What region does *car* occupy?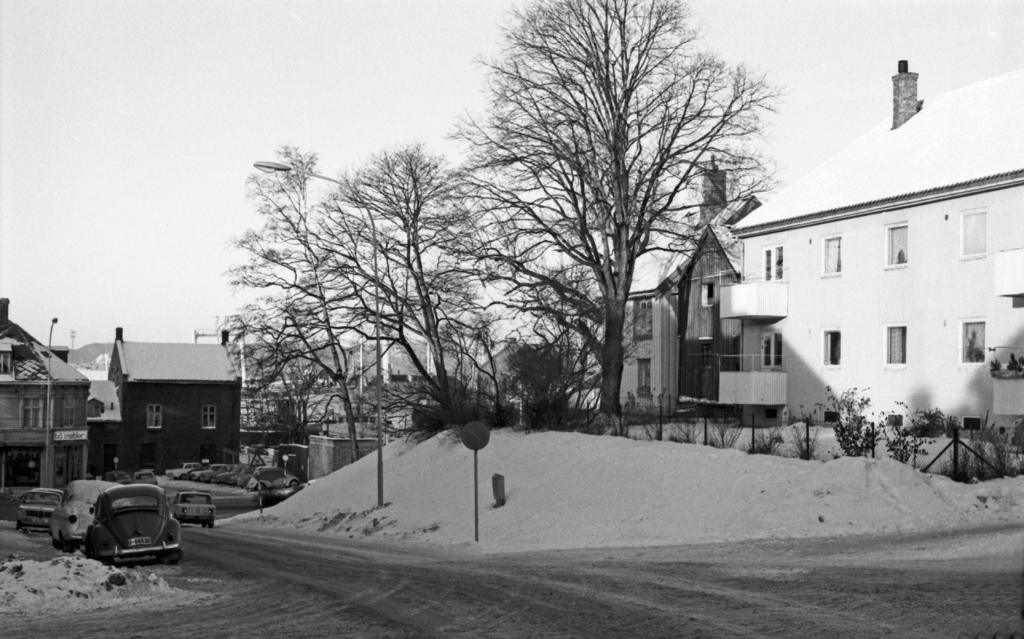
[x1=68, y1=482, x2=179, y2=571].
